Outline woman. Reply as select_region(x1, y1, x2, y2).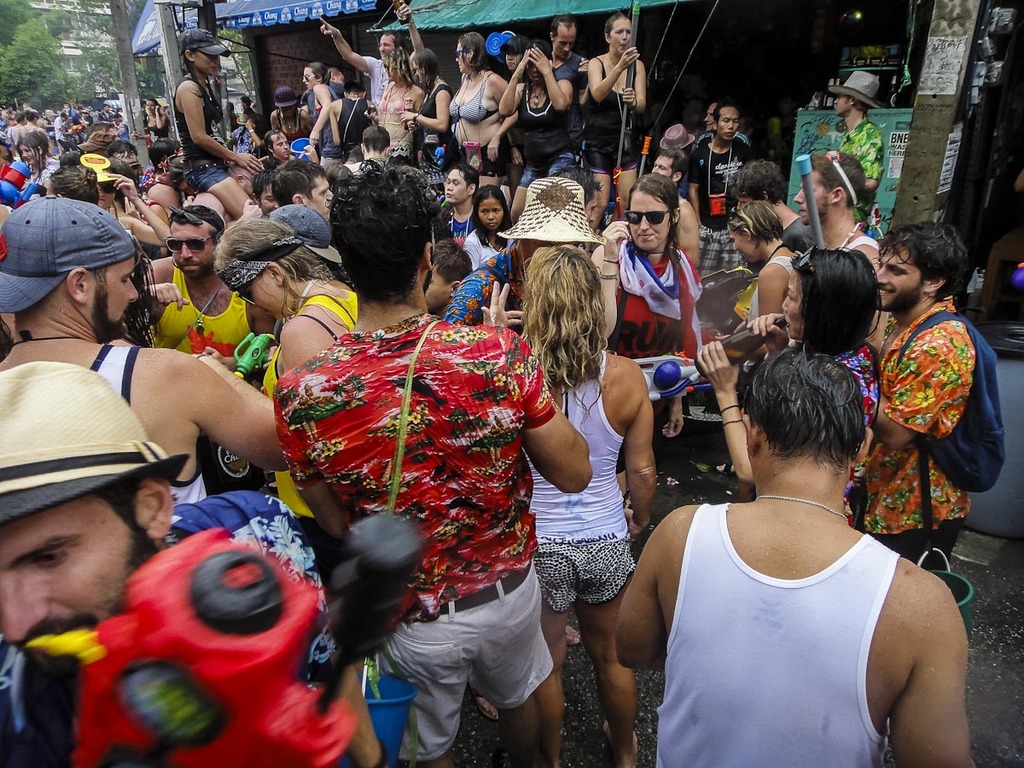
select_region(480, 244, 658, 767).
